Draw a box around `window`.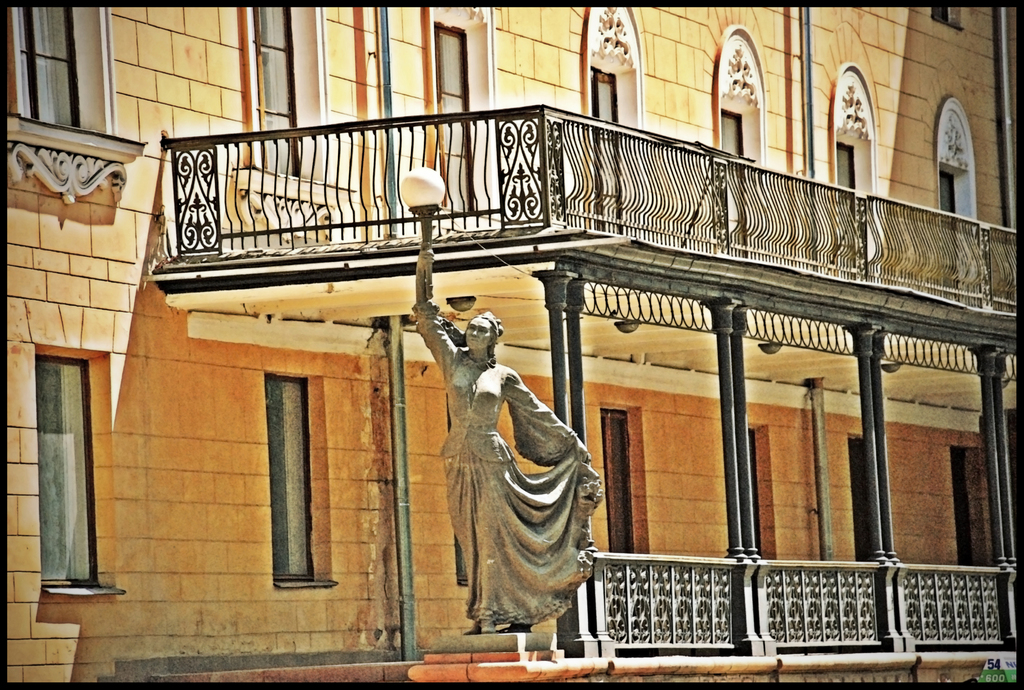
left=836, top=142, right=856, bottom=192.
